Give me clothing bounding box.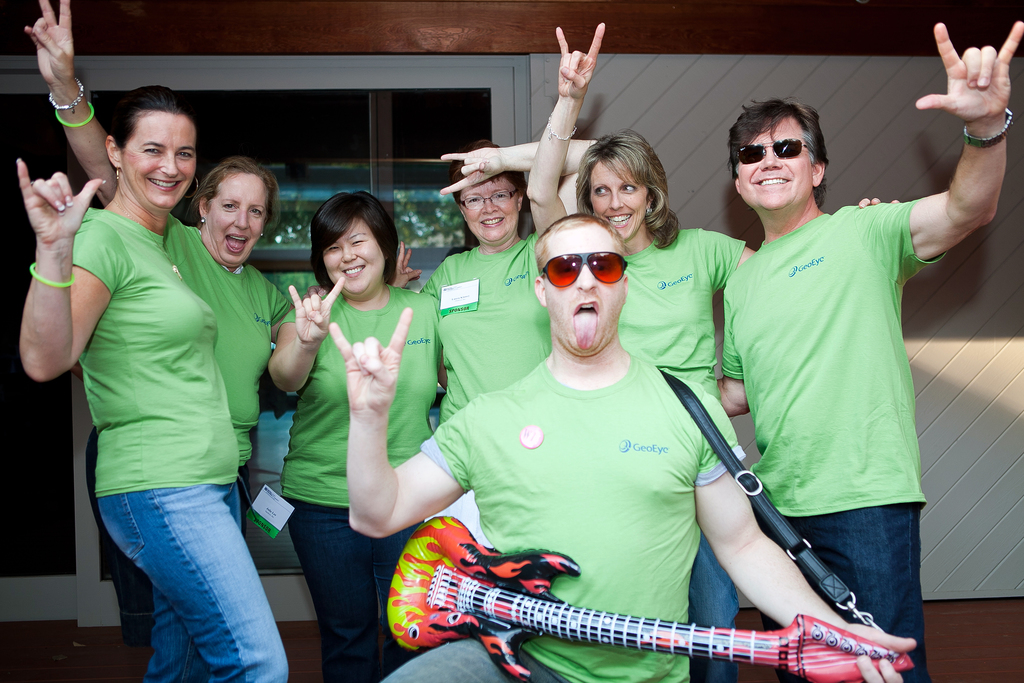
bbox(721, 205, 943, 503).
